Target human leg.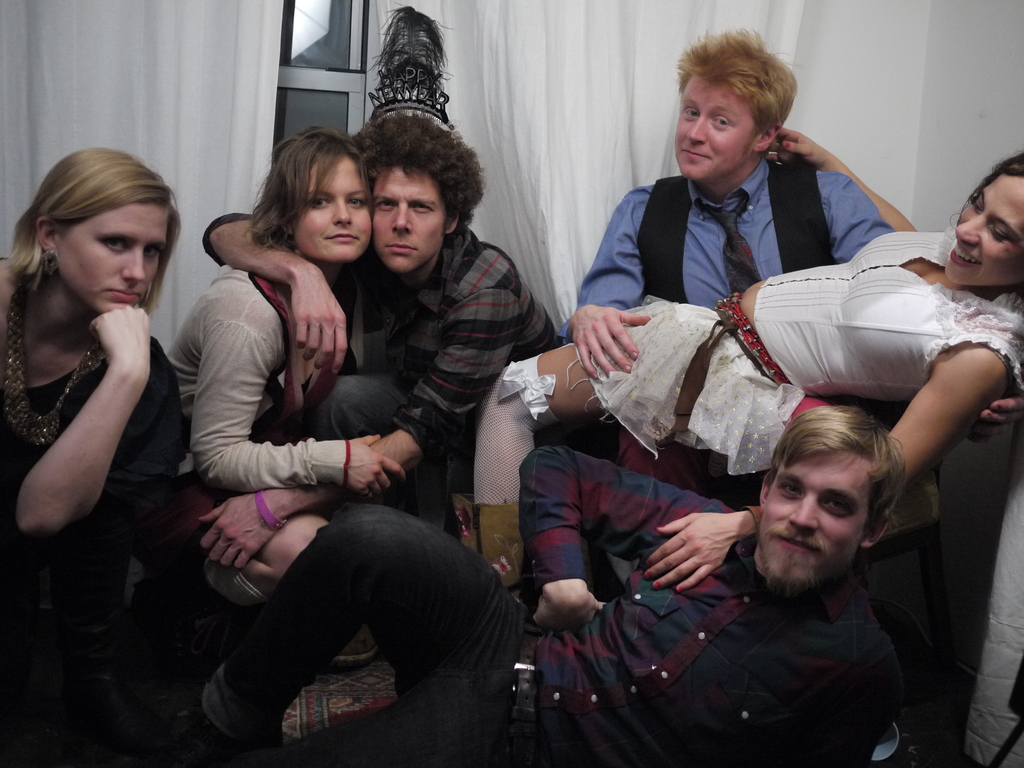
Target region: [left=86, top=481, right=333, bottom=761].
